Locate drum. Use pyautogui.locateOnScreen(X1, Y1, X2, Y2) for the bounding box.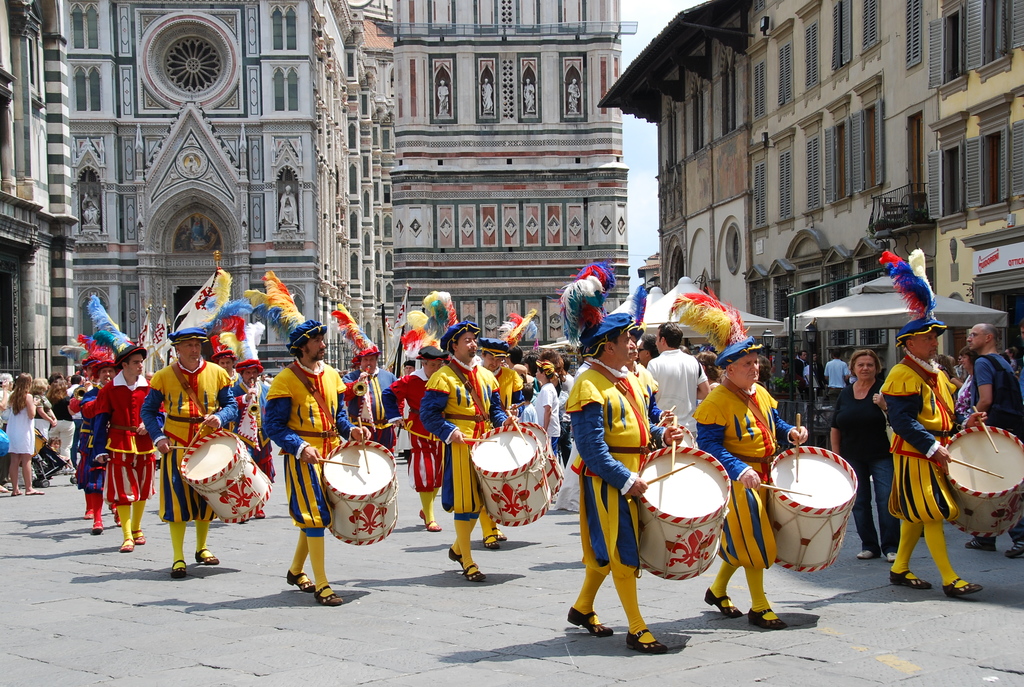
pyautogui.locateOnScreen(467, 425, 567, 527).
